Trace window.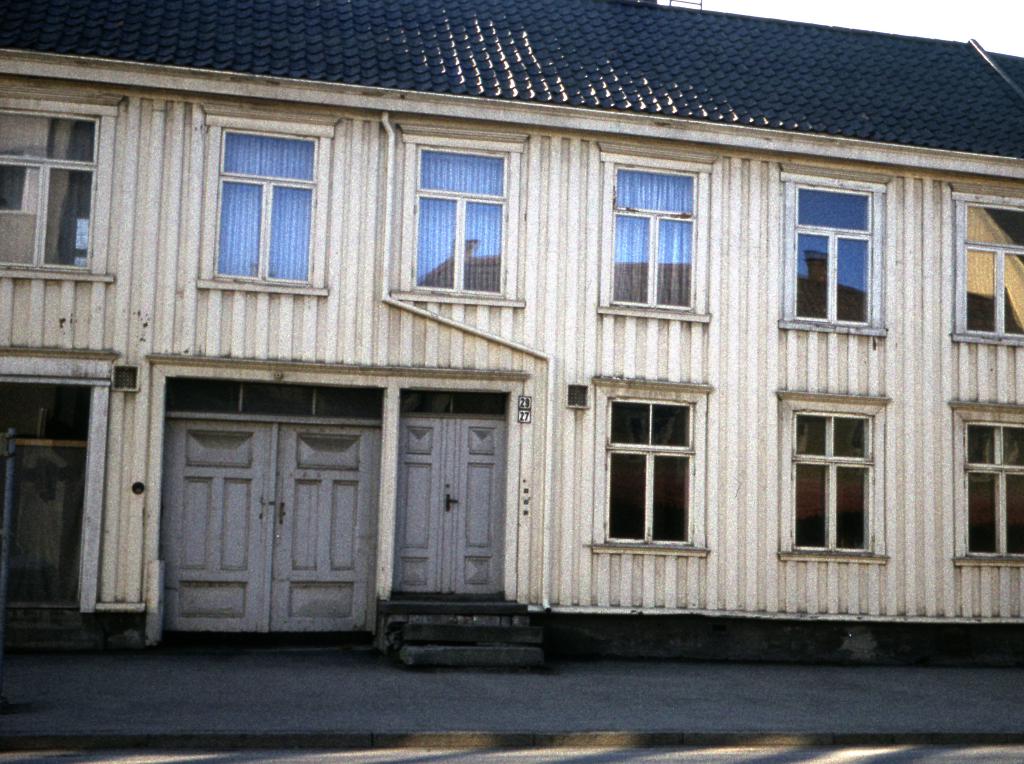
Traced to [x1=792, y1=404, x2=890, y2=562].
